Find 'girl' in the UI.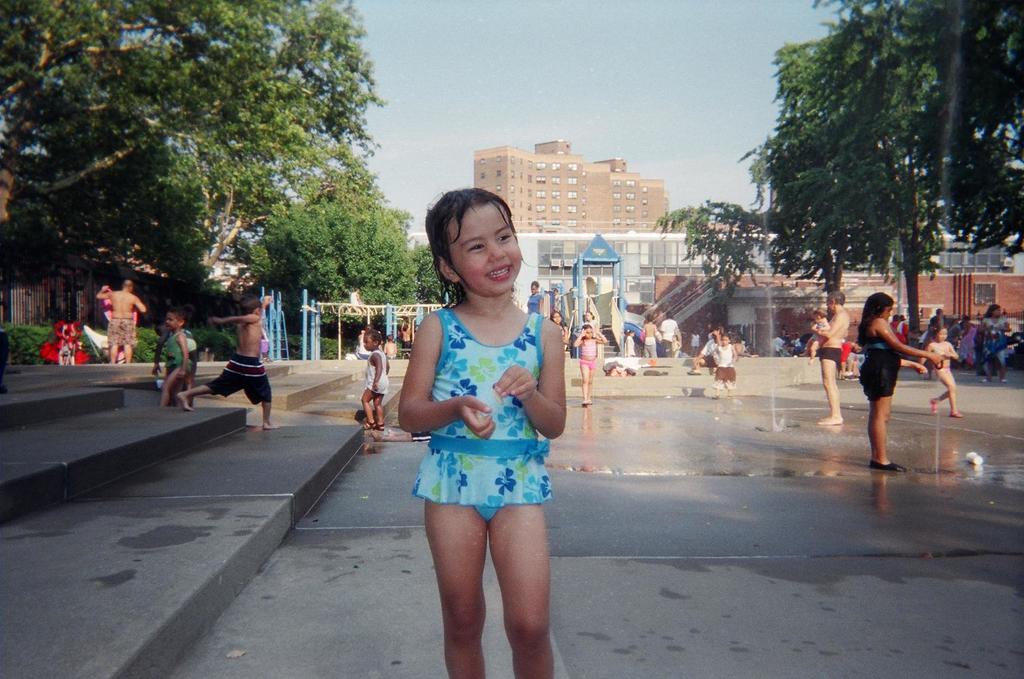
UI element at bbox=(363, 328, 388, 428).
